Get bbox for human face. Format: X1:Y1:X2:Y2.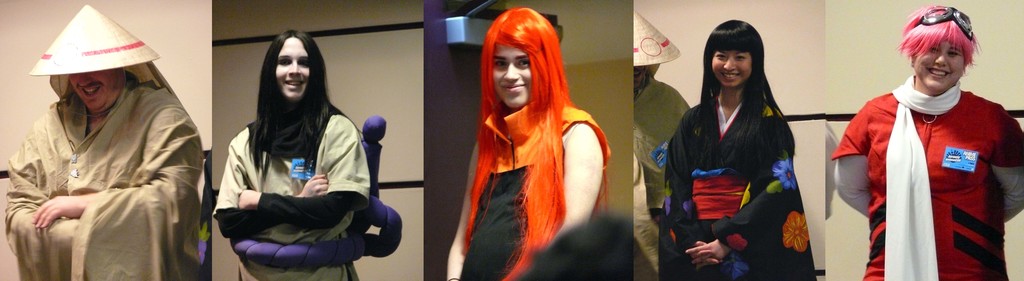
913:36:965:94.
